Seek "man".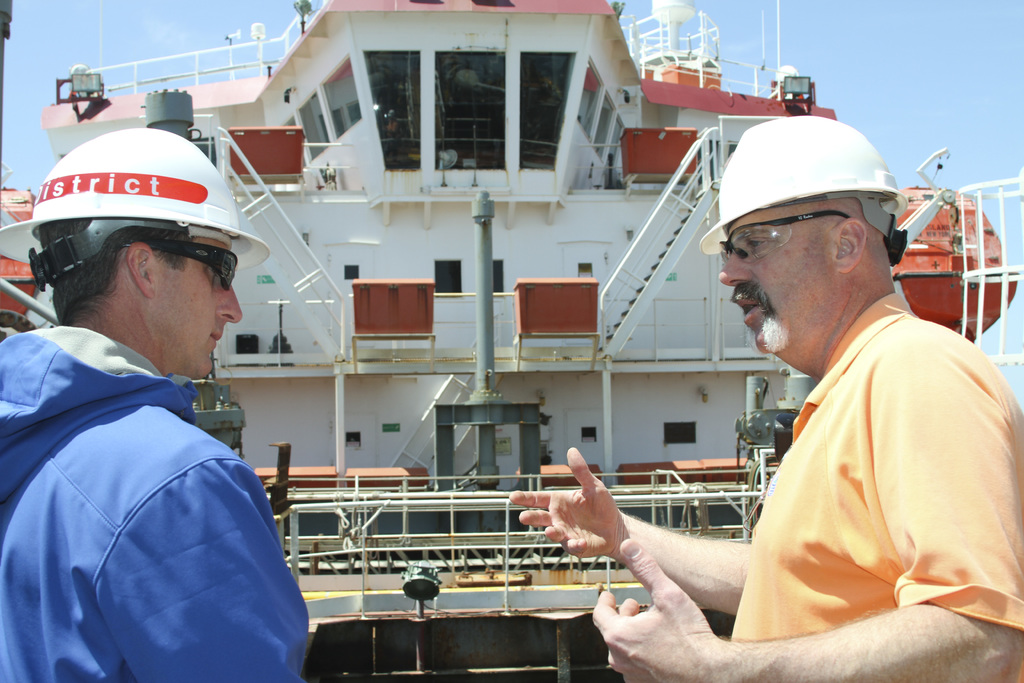
500:119:1023:682.
